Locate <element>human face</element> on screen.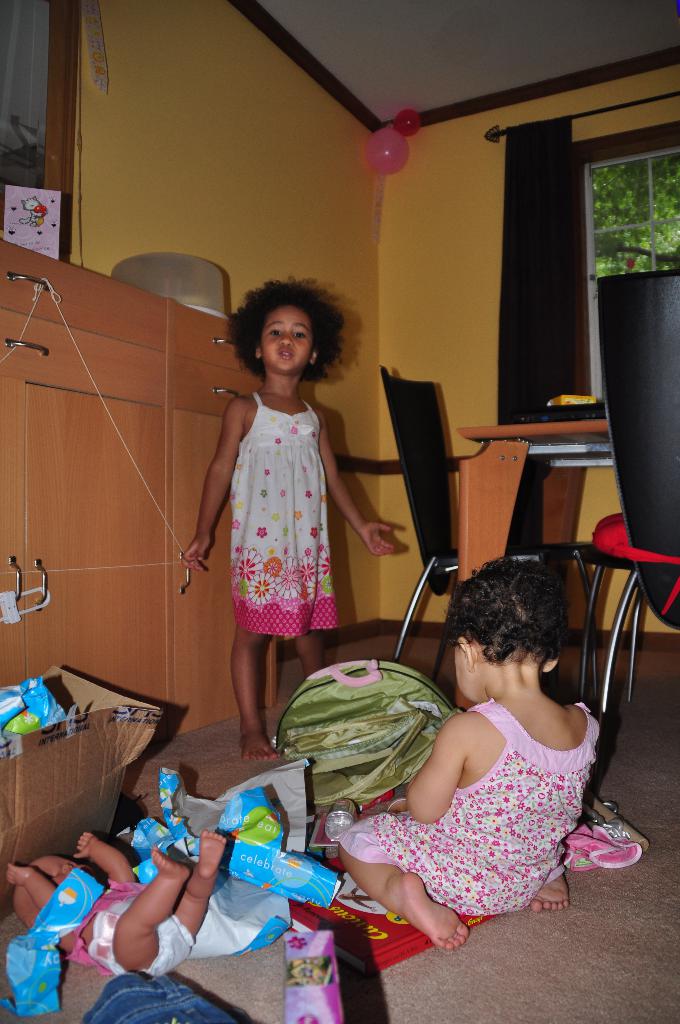
On screen at select_region(453, 640, 481, 700).
